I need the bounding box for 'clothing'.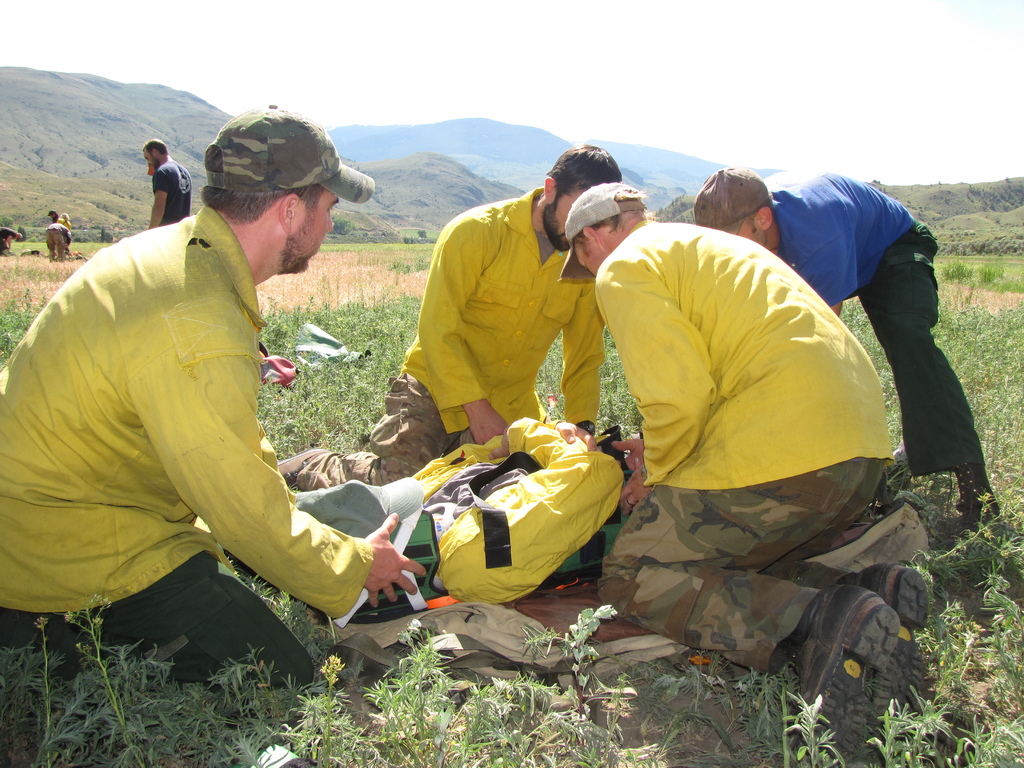
Here it is: l=297, t=187, r=600, b=482.
